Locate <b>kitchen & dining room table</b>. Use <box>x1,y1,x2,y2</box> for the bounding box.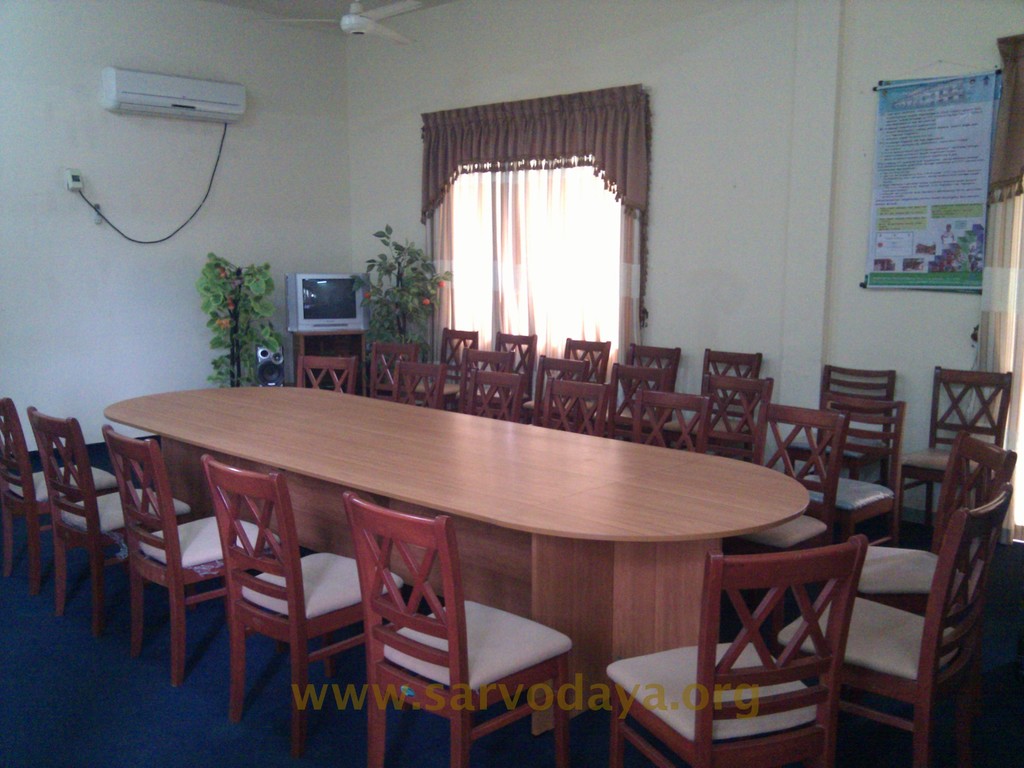
<box>103,387,810,737</box>.
